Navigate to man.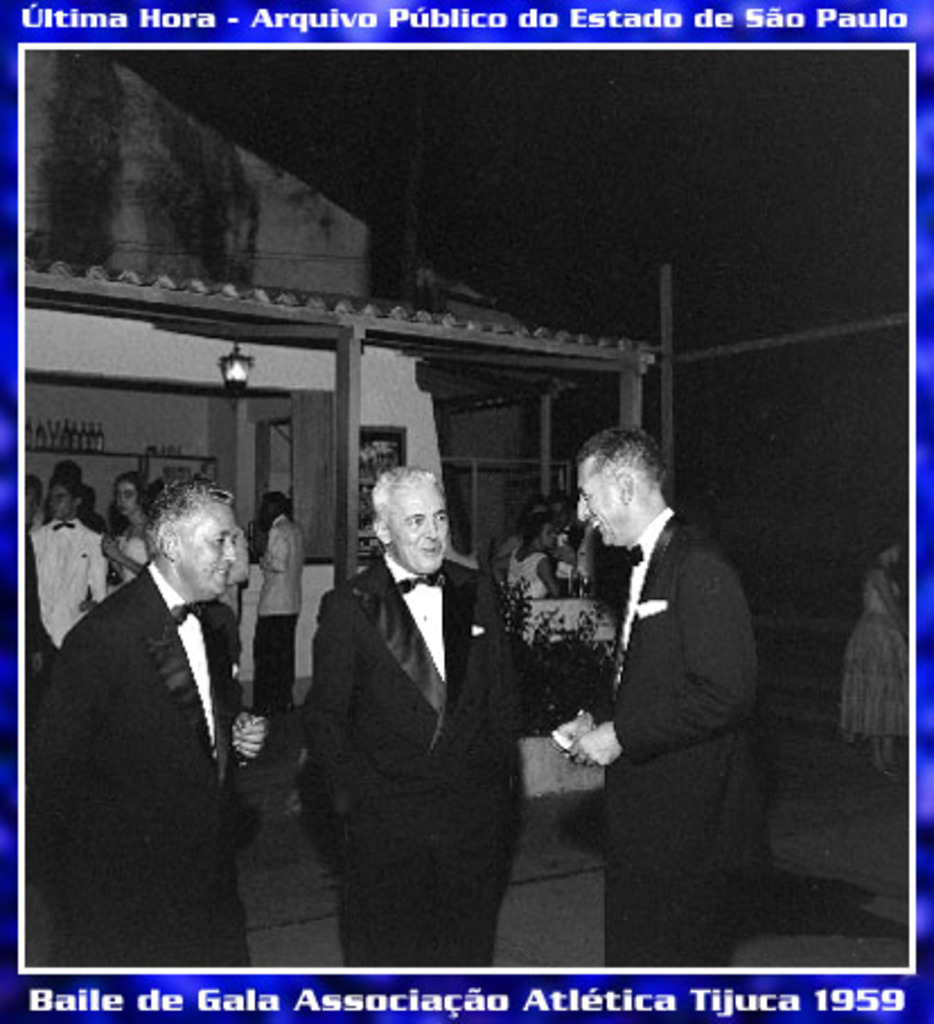
Navigation target: {"left": 27, "top": 467, "right": 115, "bottom": 659}.
